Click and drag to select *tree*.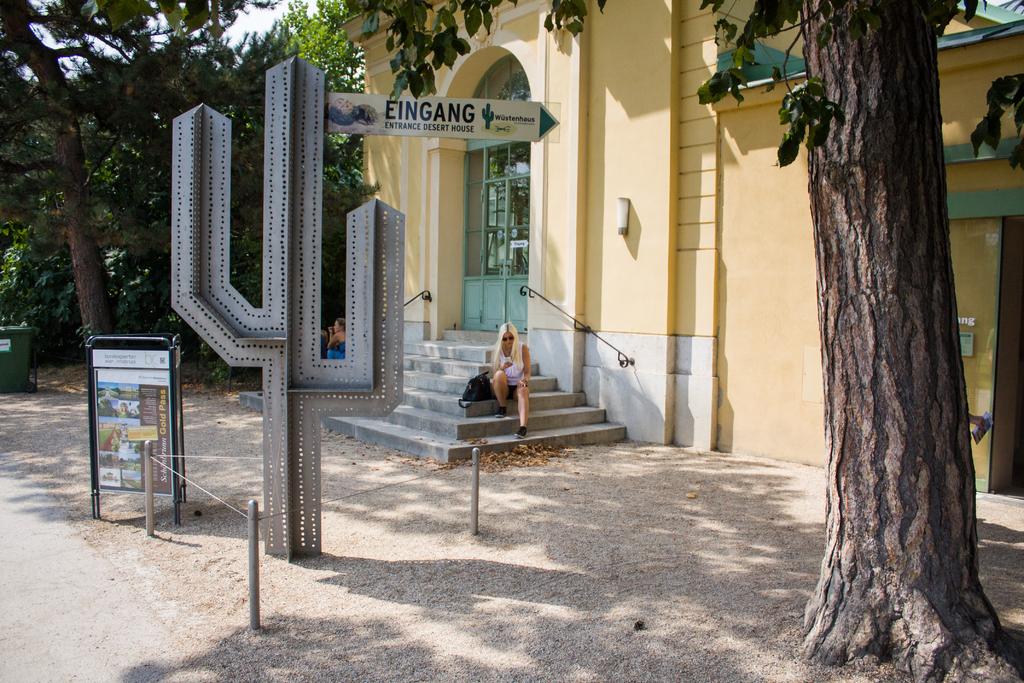
Selection: l=278, t=0, r=376, b=193.
